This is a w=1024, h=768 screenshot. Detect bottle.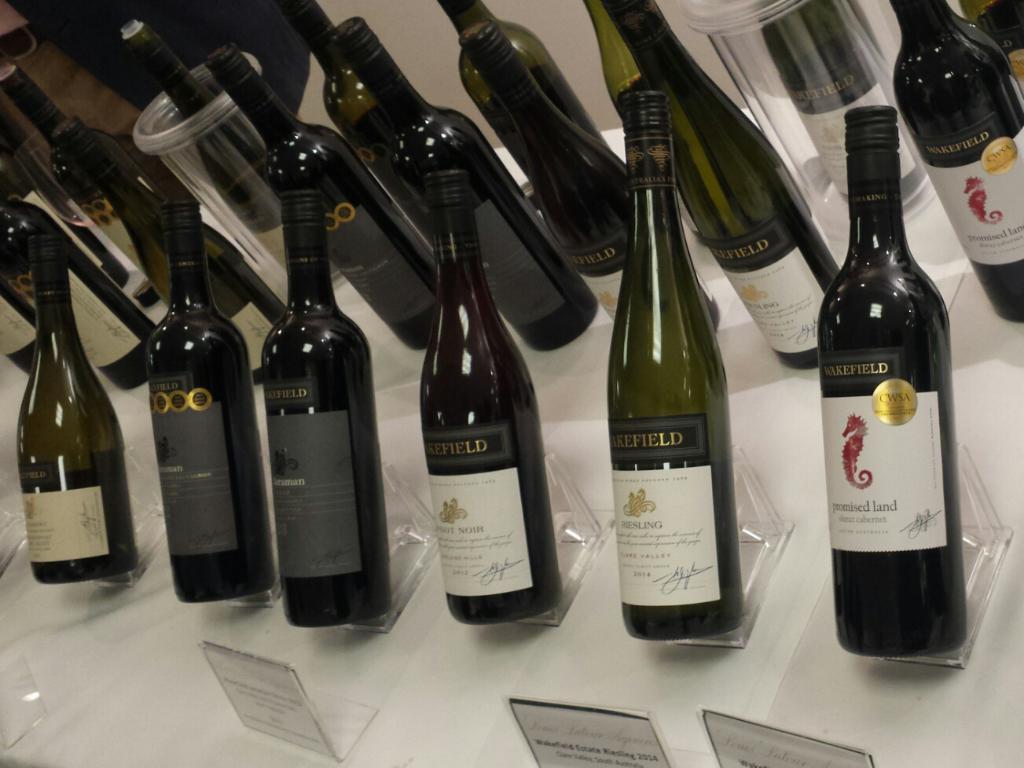
x1=884, y1=0, x2=1023, y2=327.
